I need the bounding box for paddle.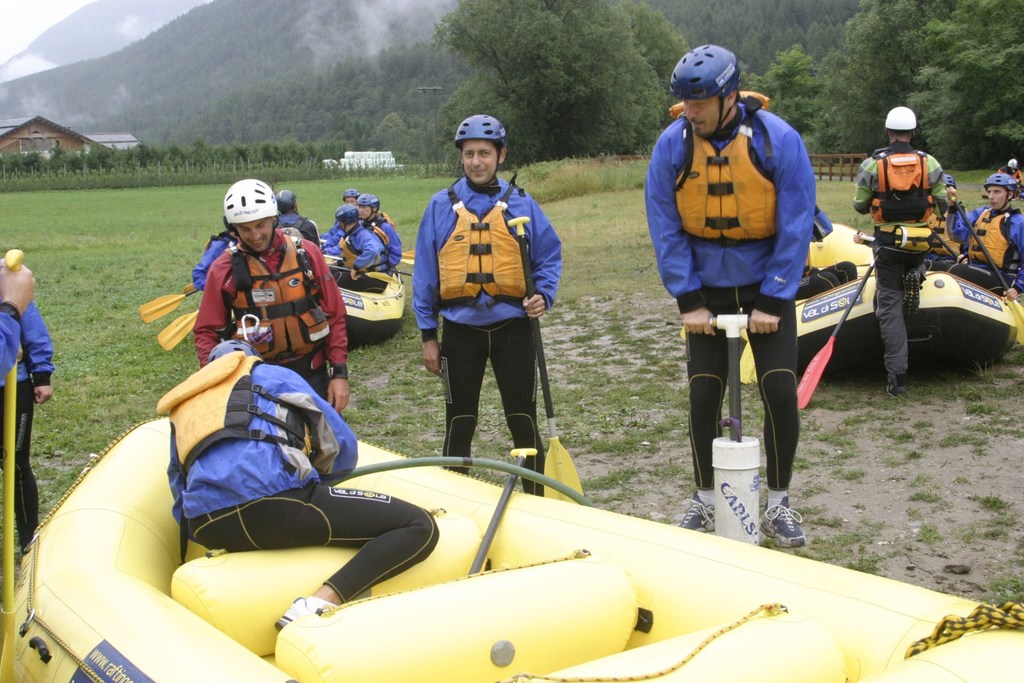
Here it is: select_region(939, 233, 960, 259).
